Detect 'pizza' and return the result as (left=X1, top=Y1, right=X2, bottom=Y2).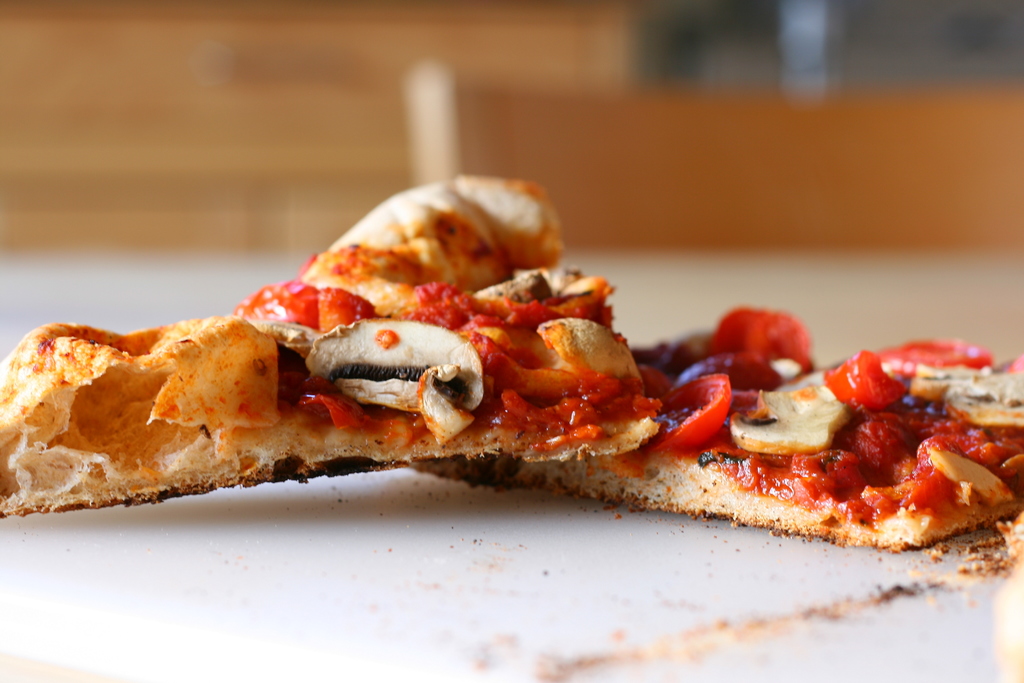
(left=401, top=306, right=1023, bottom=548).
